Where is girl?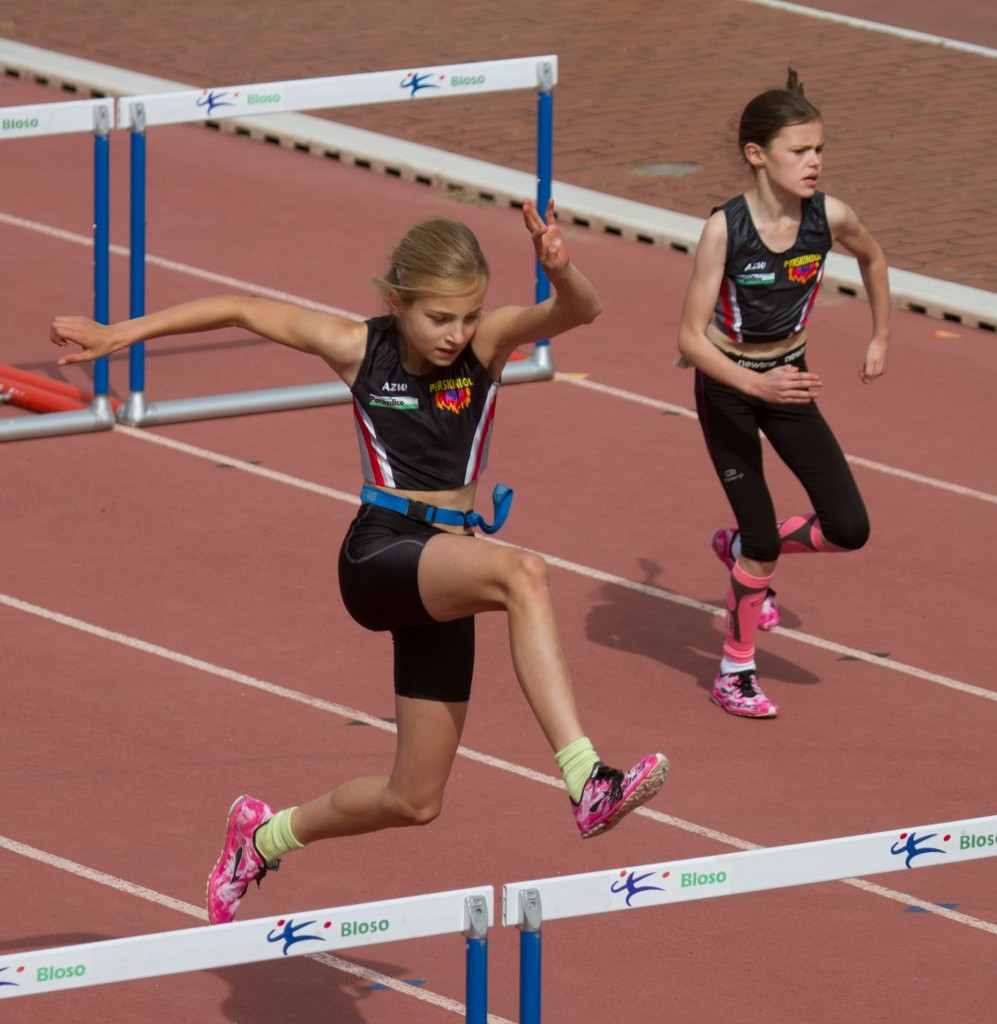
select_region(680, 75, 889, 707).
